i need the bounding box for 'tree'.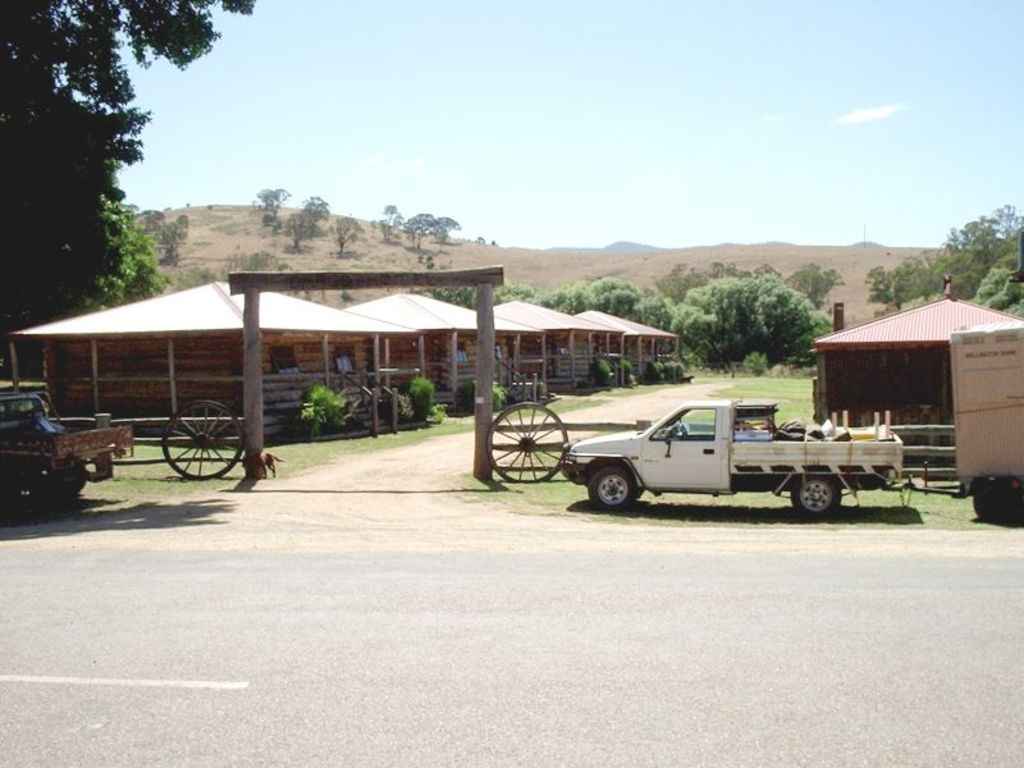
Here it is: bbox(855, 198, 1023, 317).
